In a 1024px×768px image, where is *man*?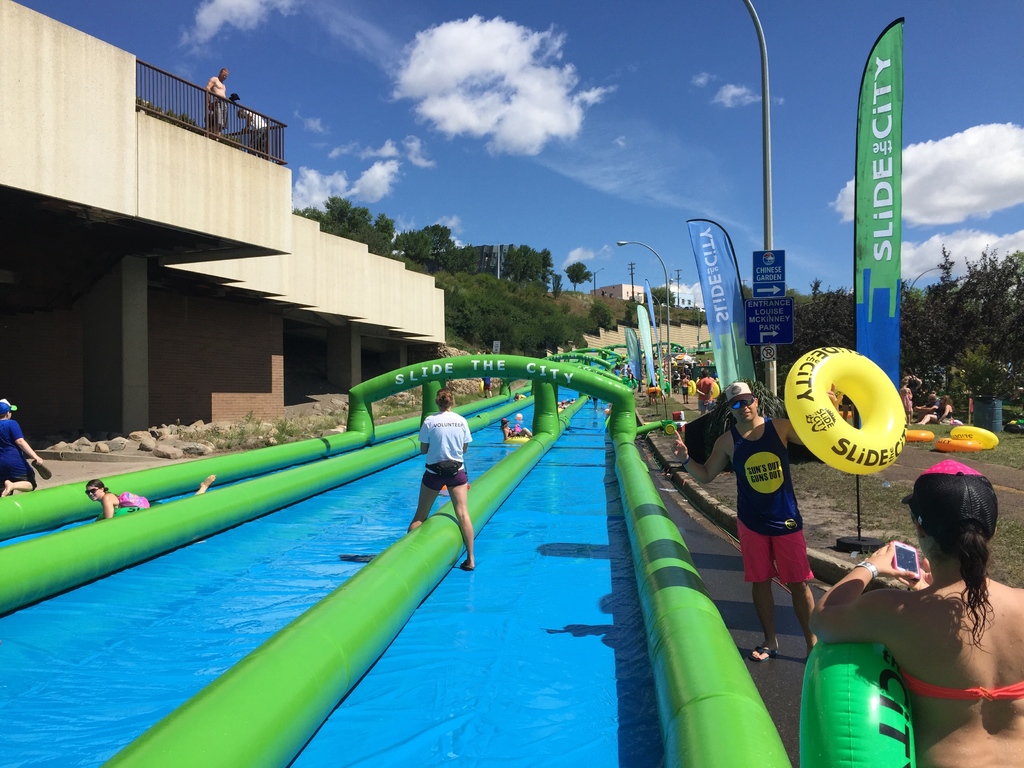
[left=671, top=382, right=842, bottom=663].
